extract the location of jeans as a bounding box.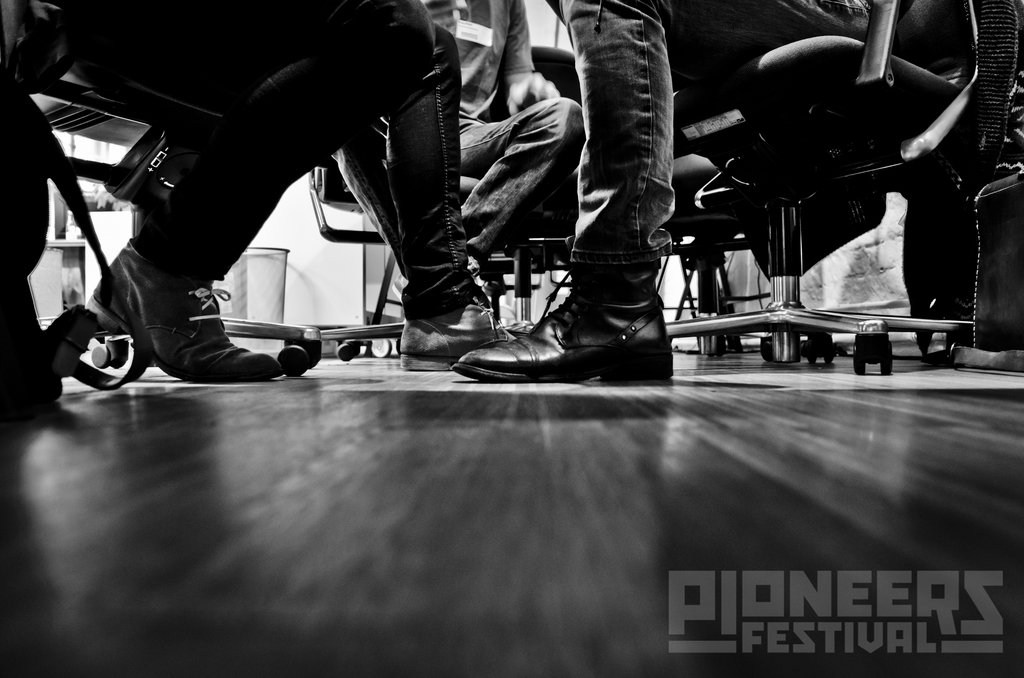
box=[482, 2, 717, 360].
